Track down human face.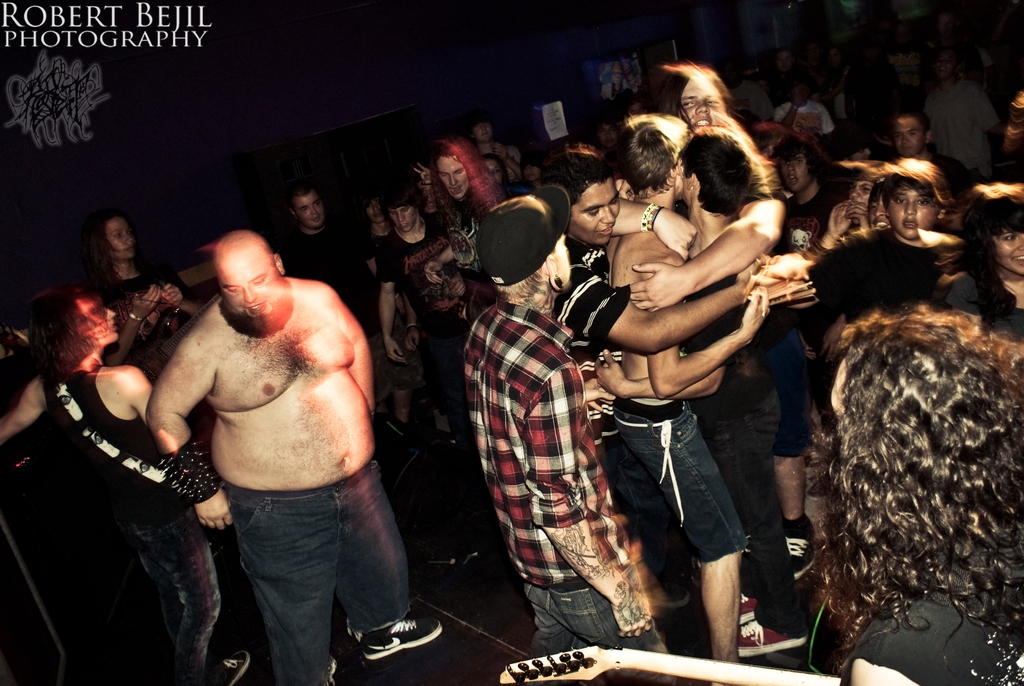
Tracked to 73/299/118/340.
